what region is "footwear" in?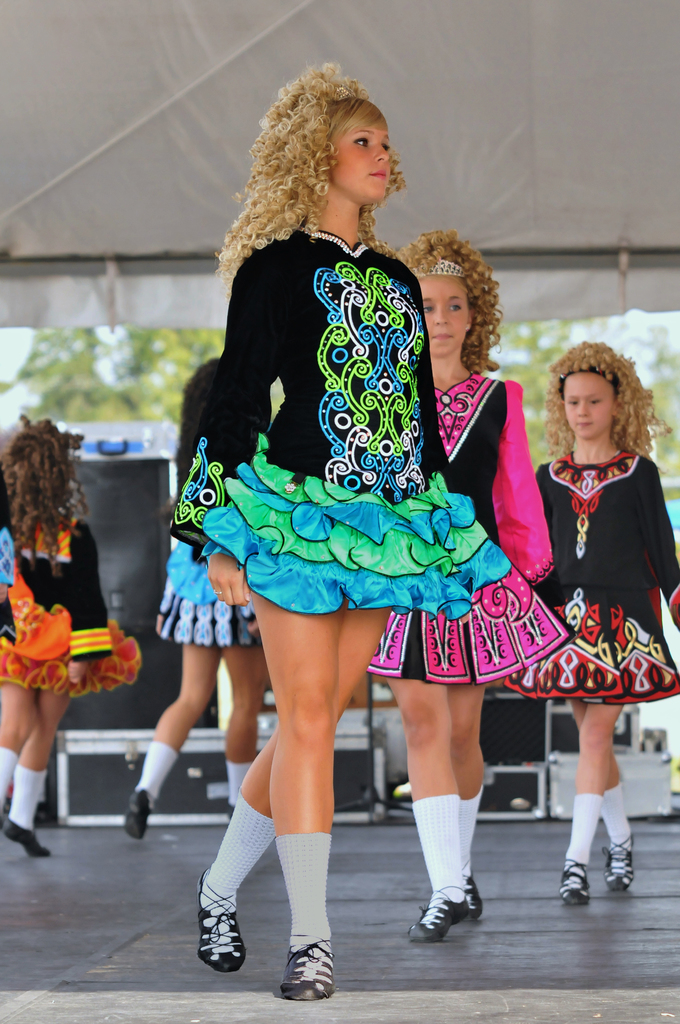
region(467, 876, 482, 916).
